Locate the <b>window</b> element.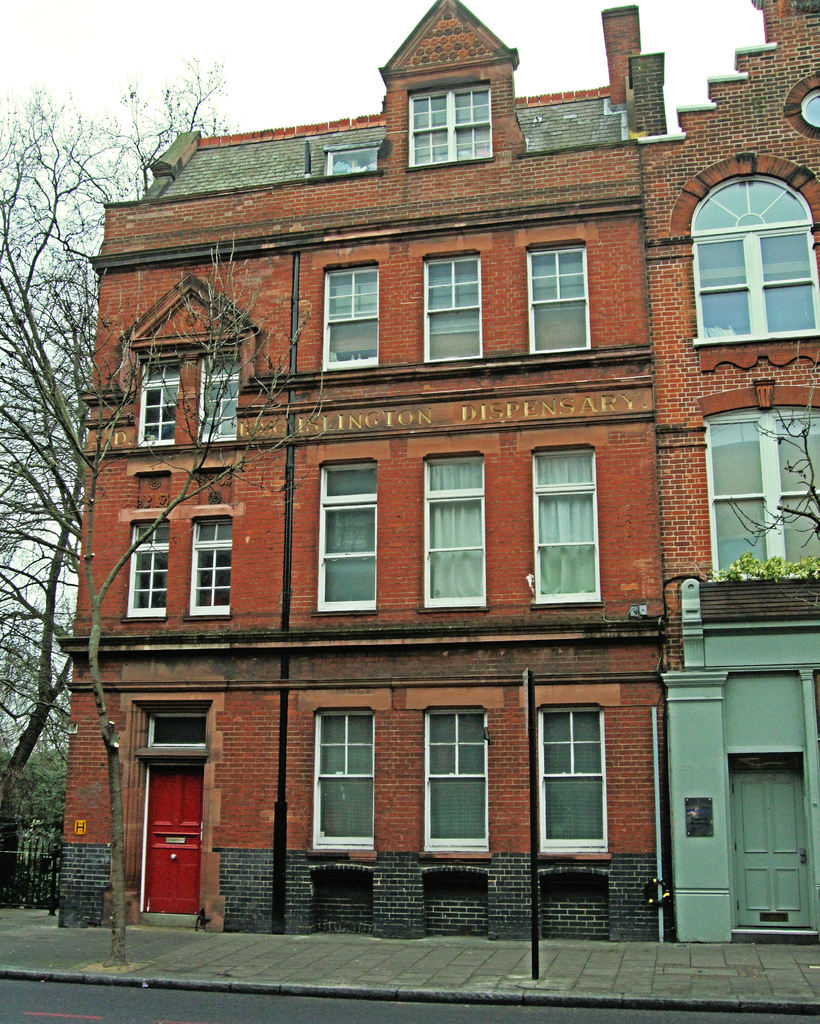
Element bbox: <box>312,705,380,851</box>.
